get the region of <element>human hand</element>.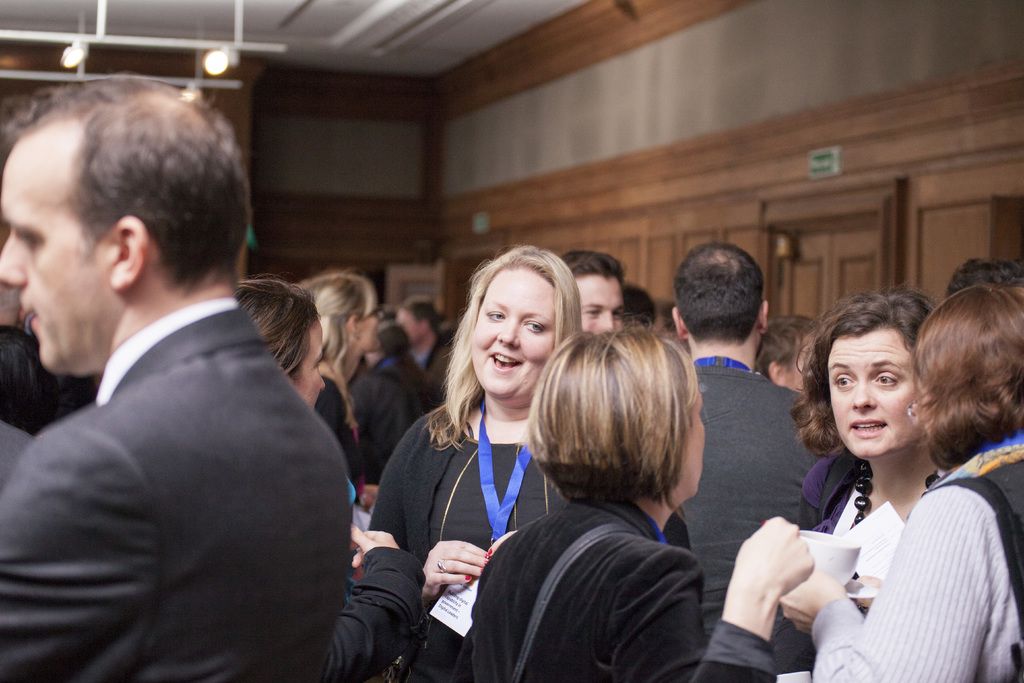
left=365, top=486, right=380, bottom=506.
